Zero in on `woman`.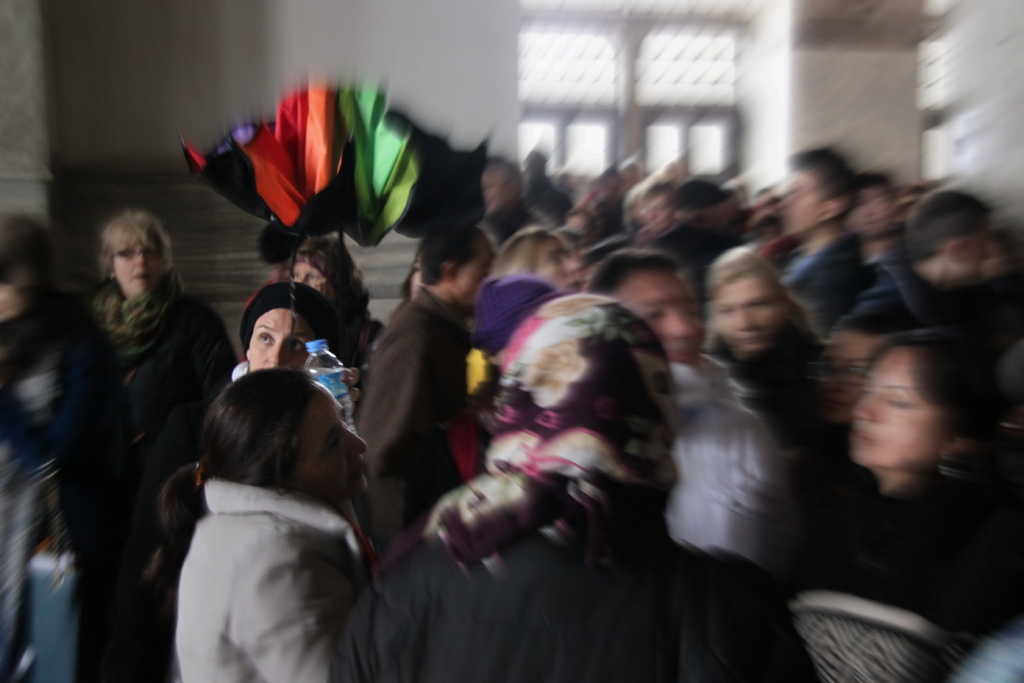
Zeroed in: bbox=[135, 361, 410, 682].
